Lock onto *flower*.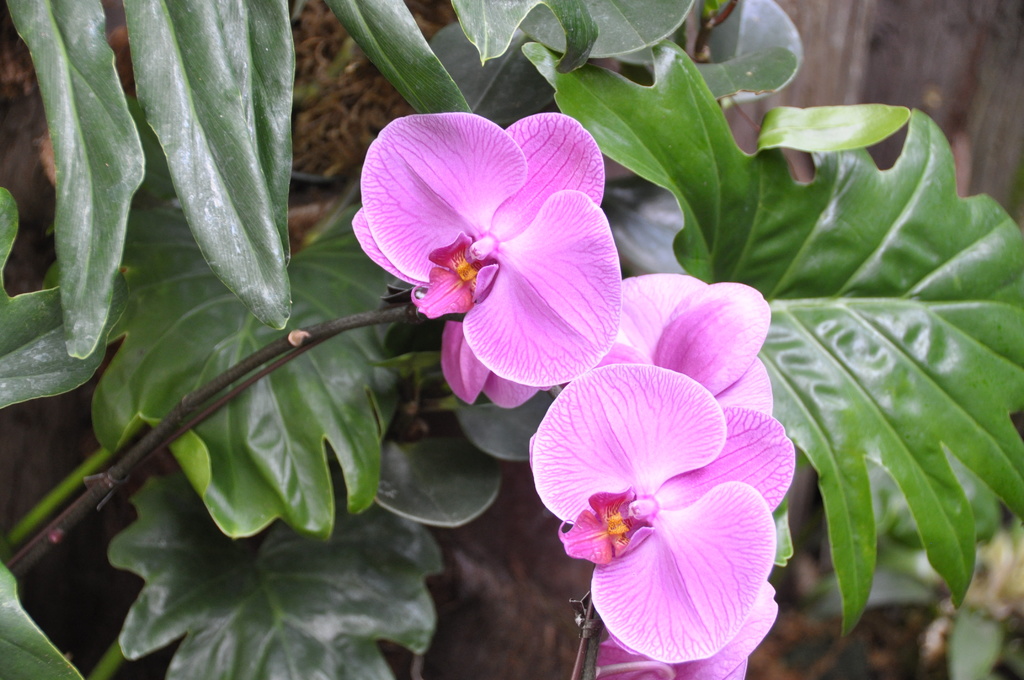
Locked: <box>350,108,611,416</box>.
